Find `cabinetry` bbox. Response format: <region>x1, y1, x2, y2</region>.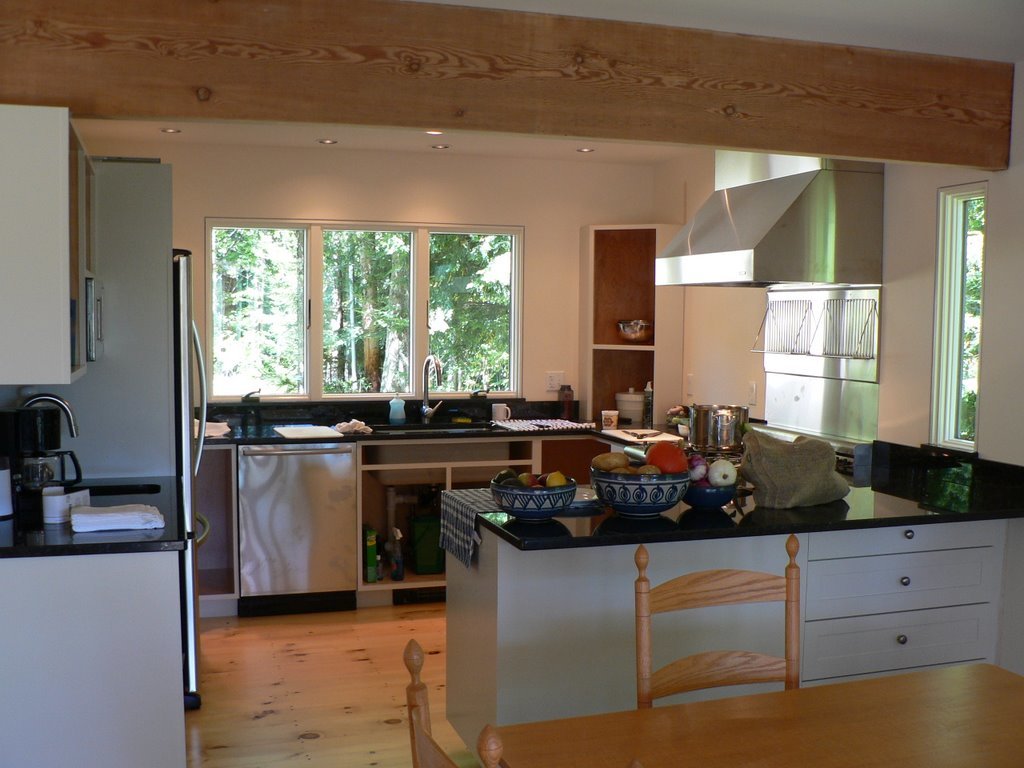
<region>1, 155, 179, 480</region>.
